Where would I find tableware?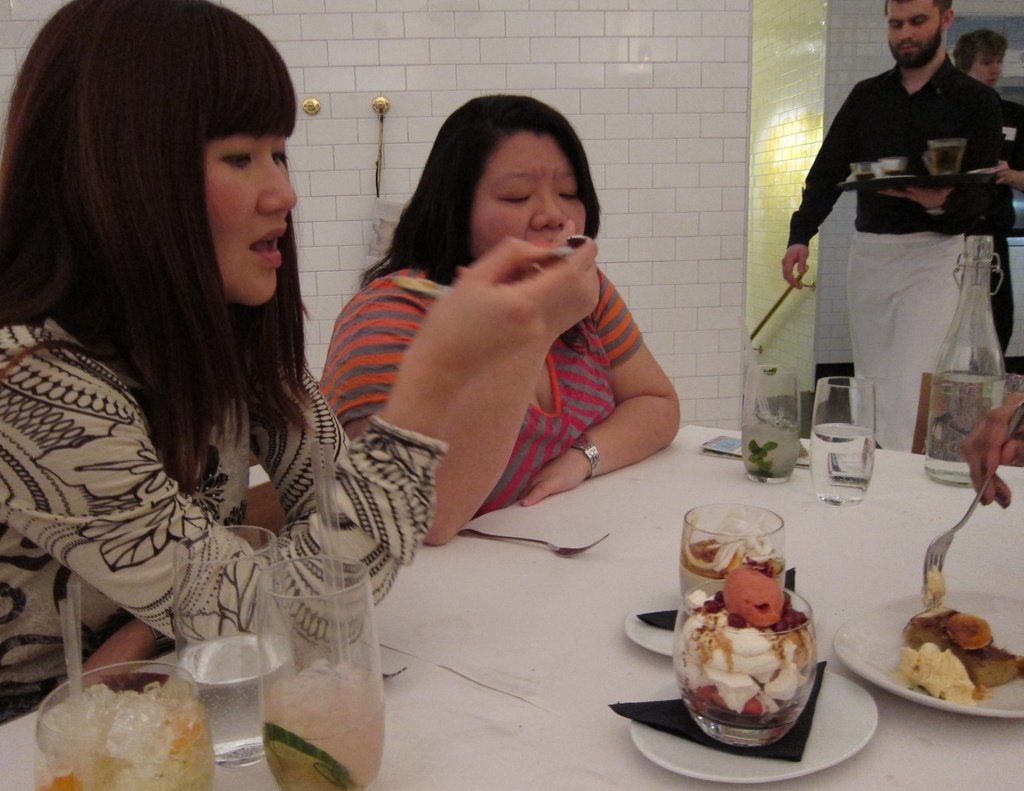
At bbox=(629, 656, 874, 784).
